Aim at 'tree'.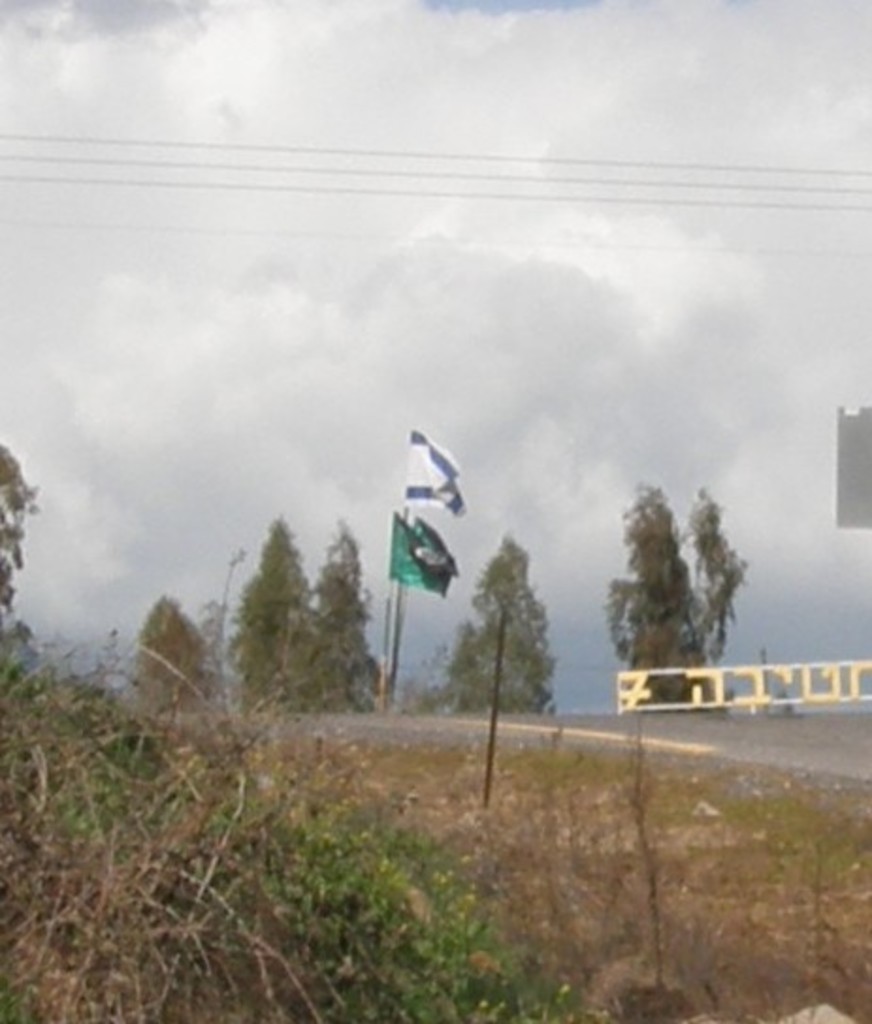
Aimed at Rect(605, 457, 759, 710).
